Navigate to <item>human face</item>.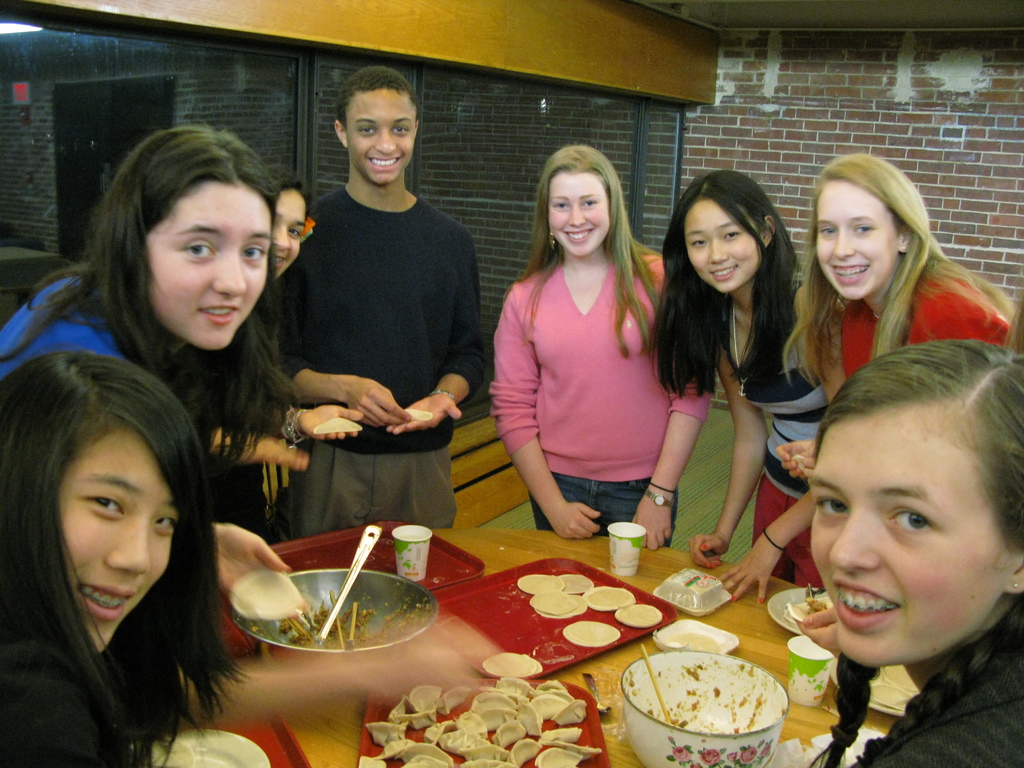
Navigation target: 548, 164, 615, 257.
